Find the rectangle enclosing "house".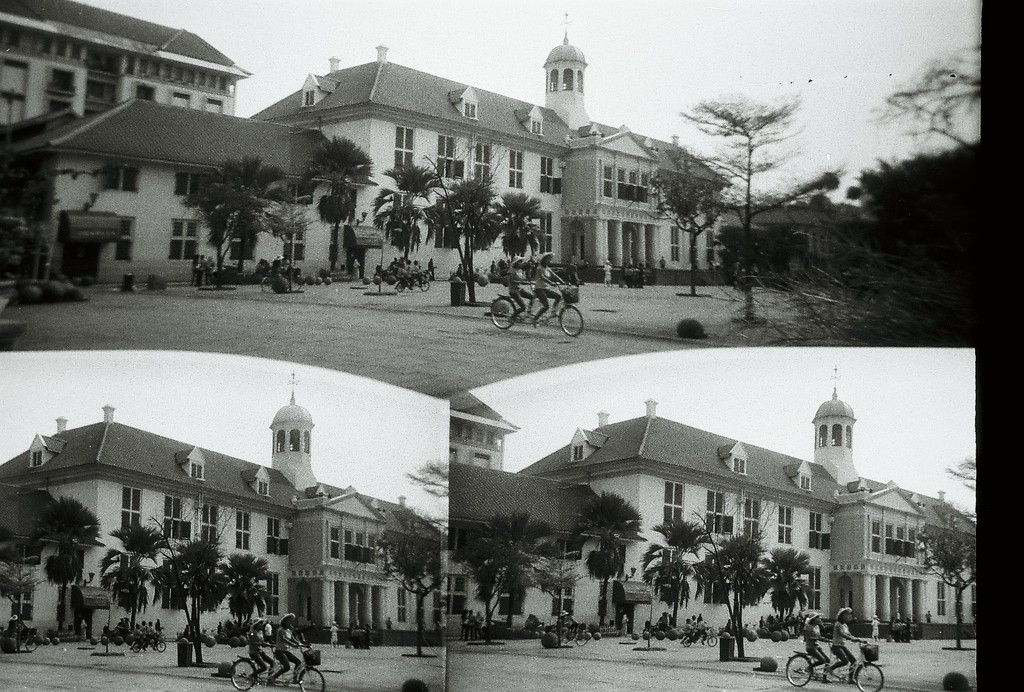
[x1=436, y1=365, x2=980, y2=634].
